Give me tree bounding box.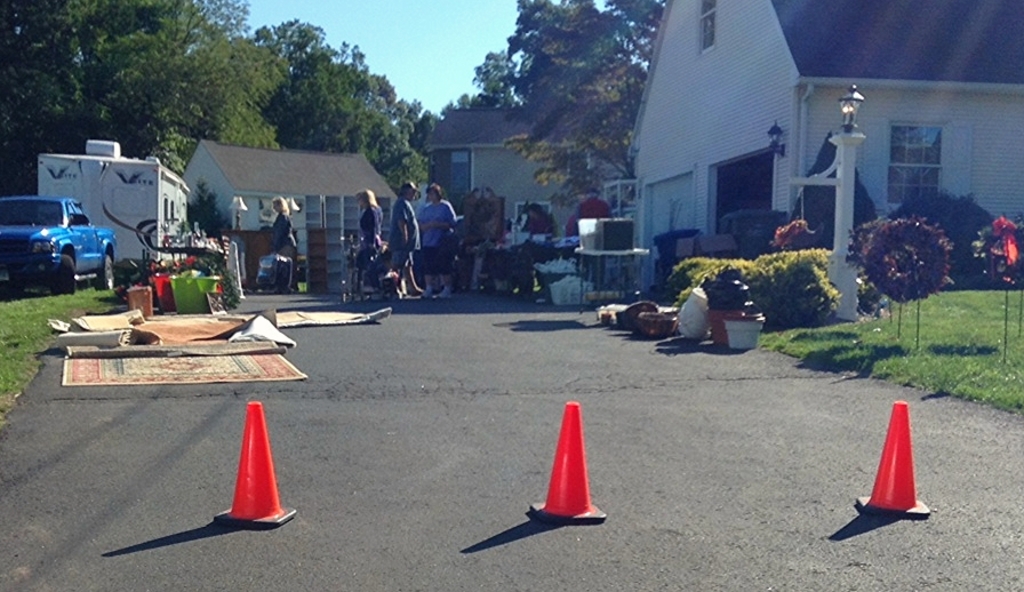
785:122:879:265.
